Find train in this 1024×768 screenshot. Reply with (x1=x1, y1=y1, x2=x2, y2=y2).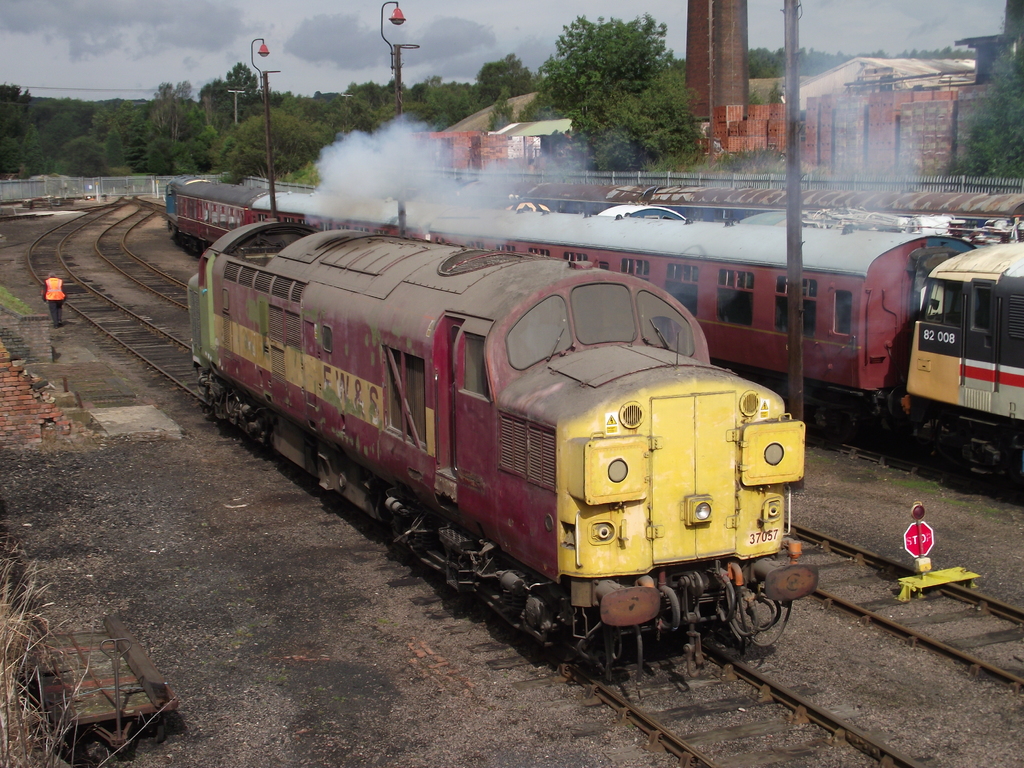
(x1=164, y1=183, x2=1023, y2=486).
